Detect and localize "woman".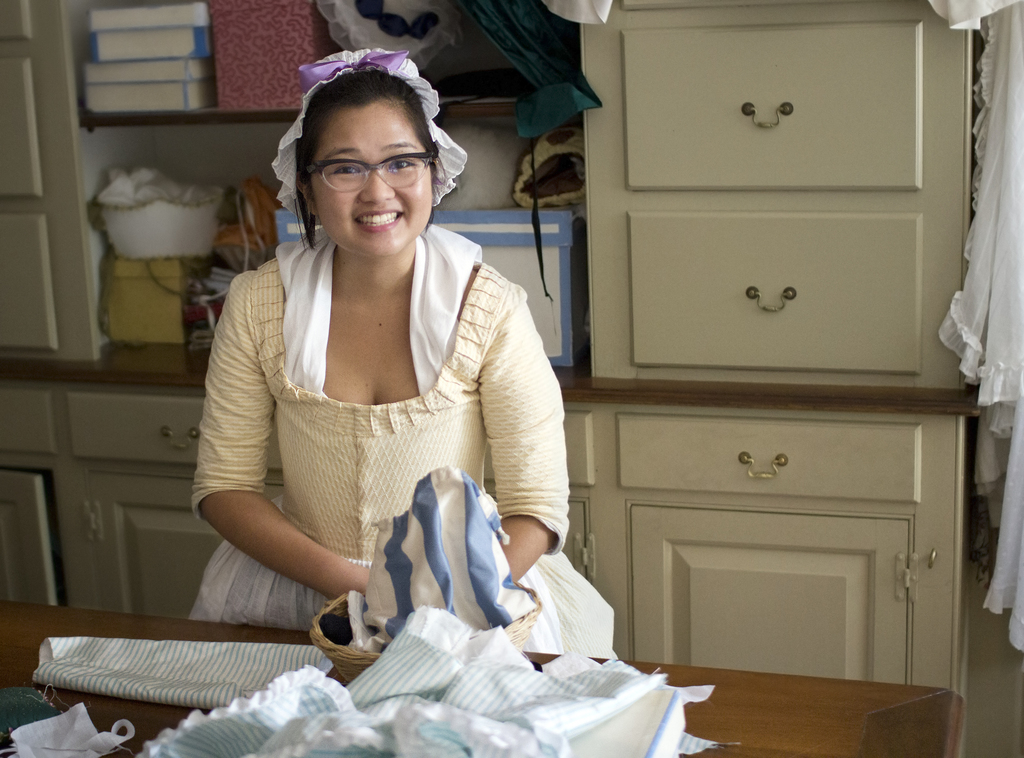
Localized at (left=176, top=70, right=566, bottom=663).
